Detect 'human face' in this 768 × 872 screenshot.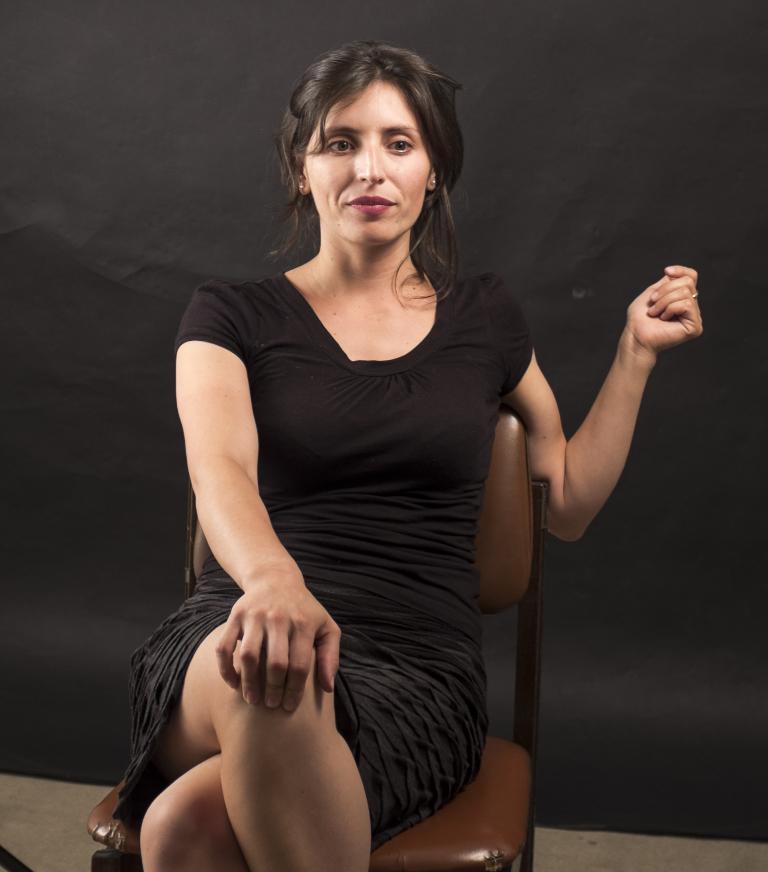
Detection: BBox(302, 78, 428, 245).
